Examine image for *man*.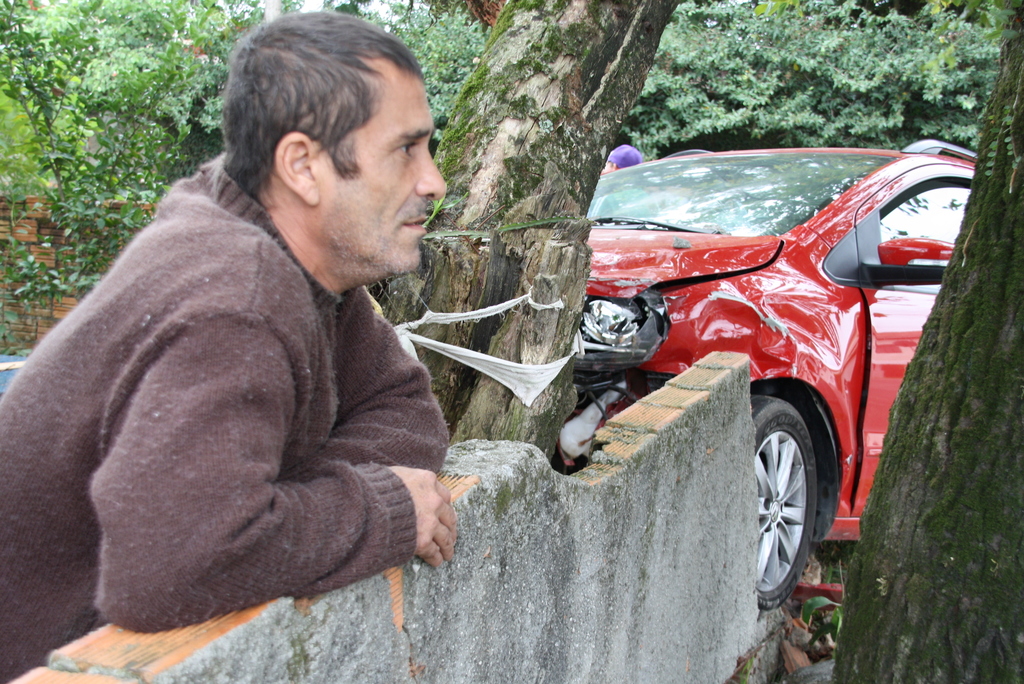
Examination result: bbox=[9, 7, 469, 683].
